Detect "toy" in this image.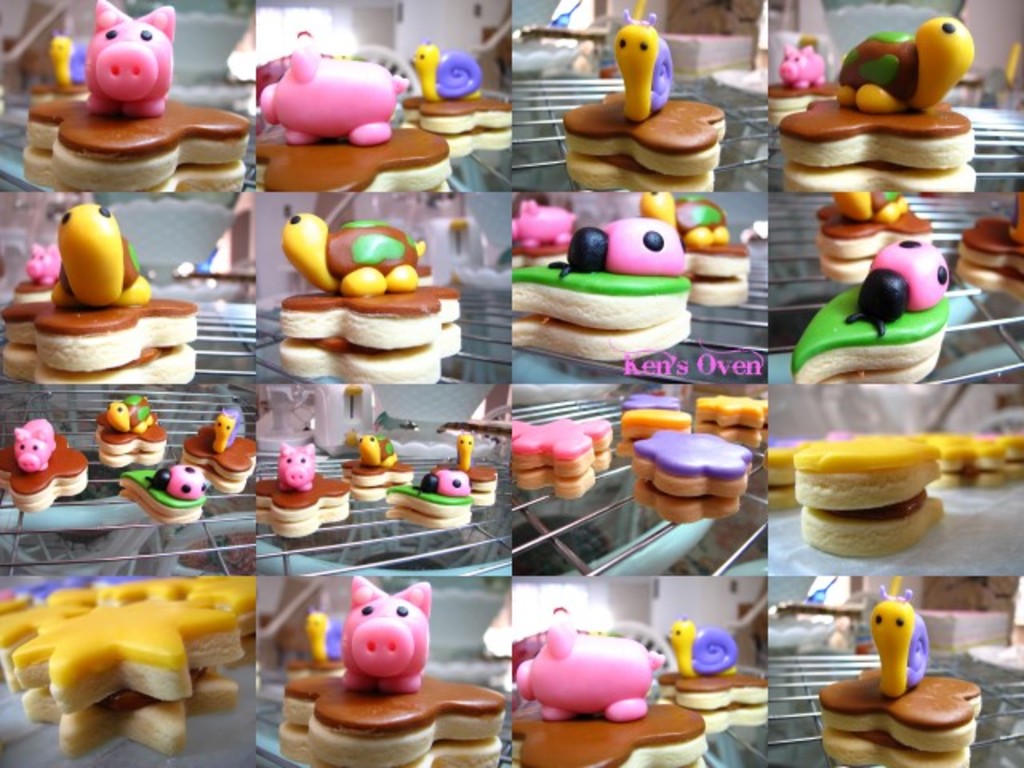
Detection: Rect(109, 445, 192, 523).
